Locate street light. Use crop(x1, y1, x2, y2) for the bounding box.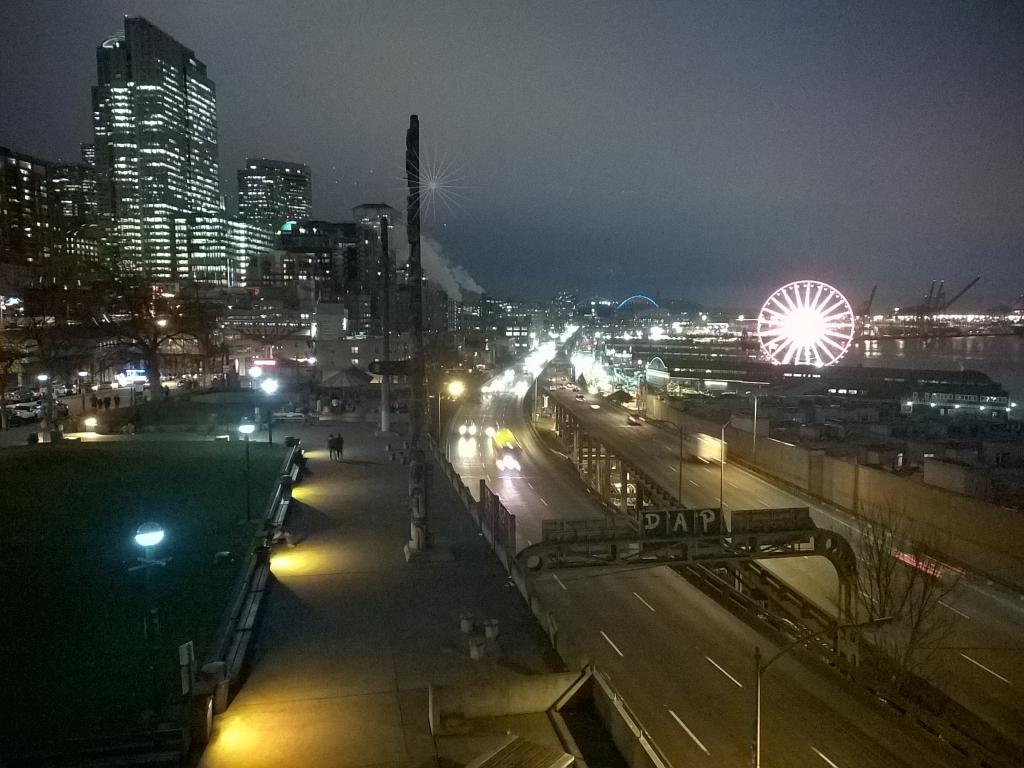
crop(742, 390, 761, 468).
